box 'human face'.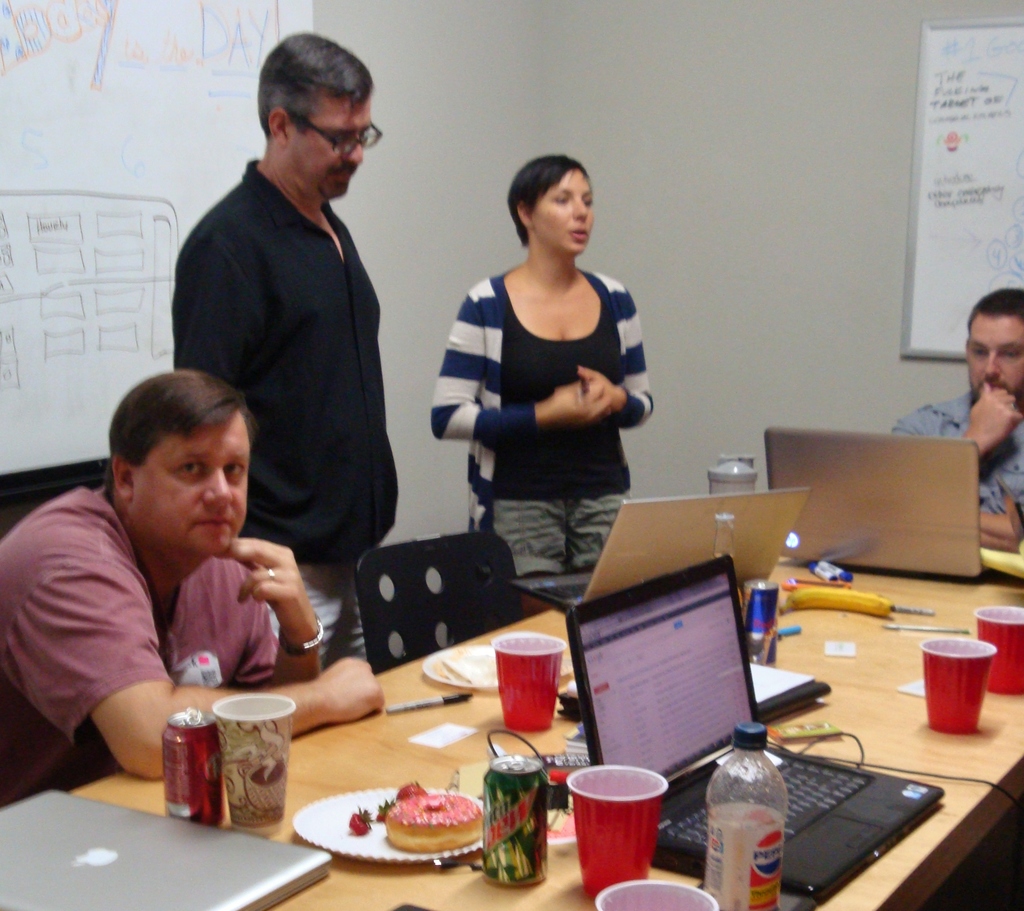
locate(966, 312, 1023, 398).
